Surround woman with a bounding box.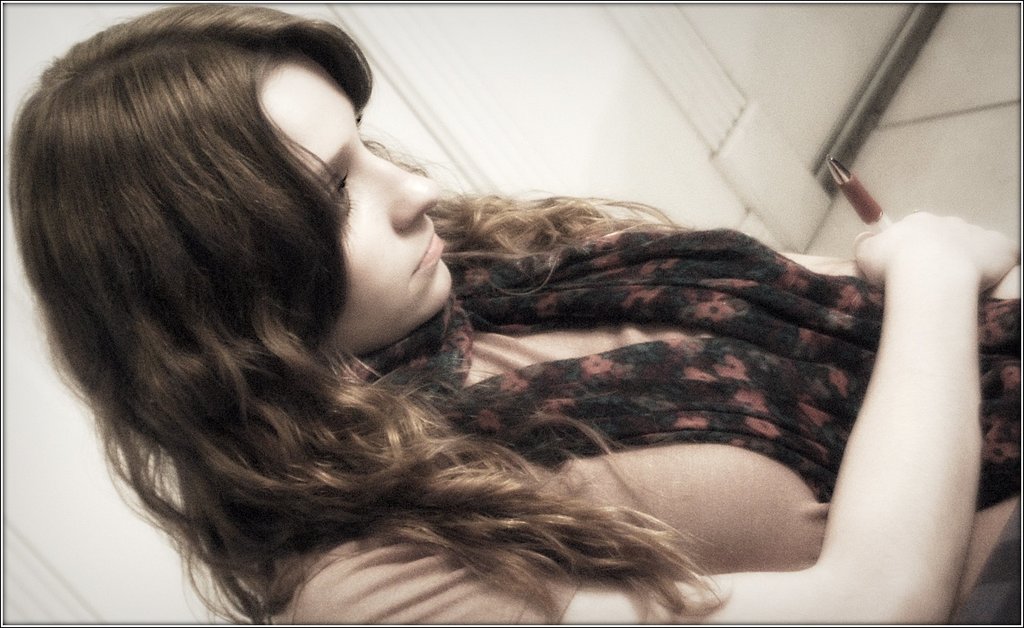
box=[6, 4, 1023, 623].
